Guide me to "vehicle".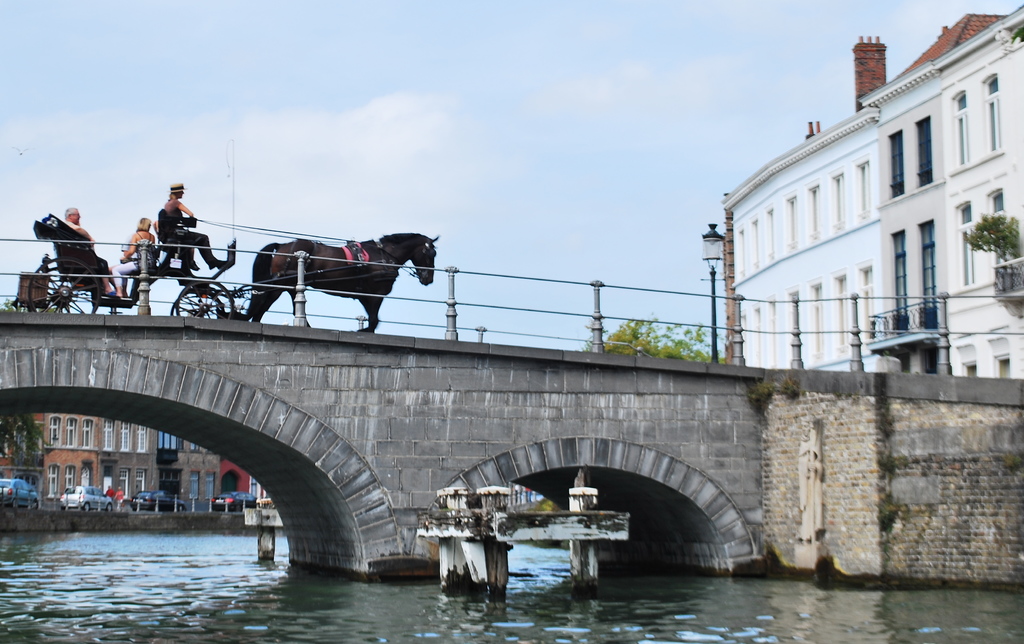
Guidance: <box>127,487,180,511</box>.
